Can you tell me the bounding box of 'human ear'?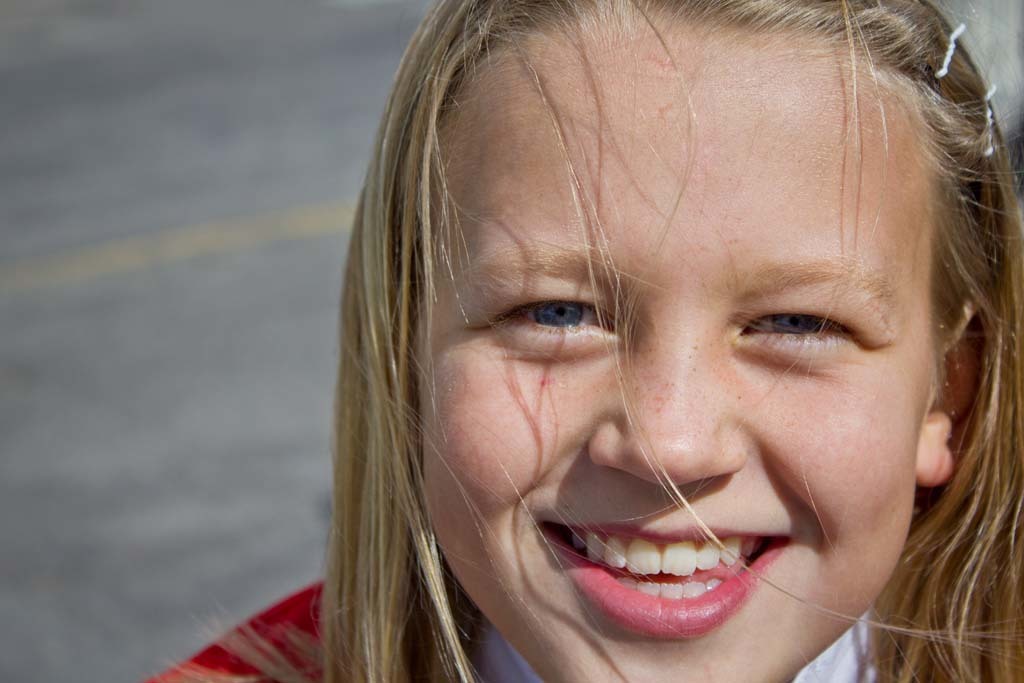
[915, 298, 982, 483].
